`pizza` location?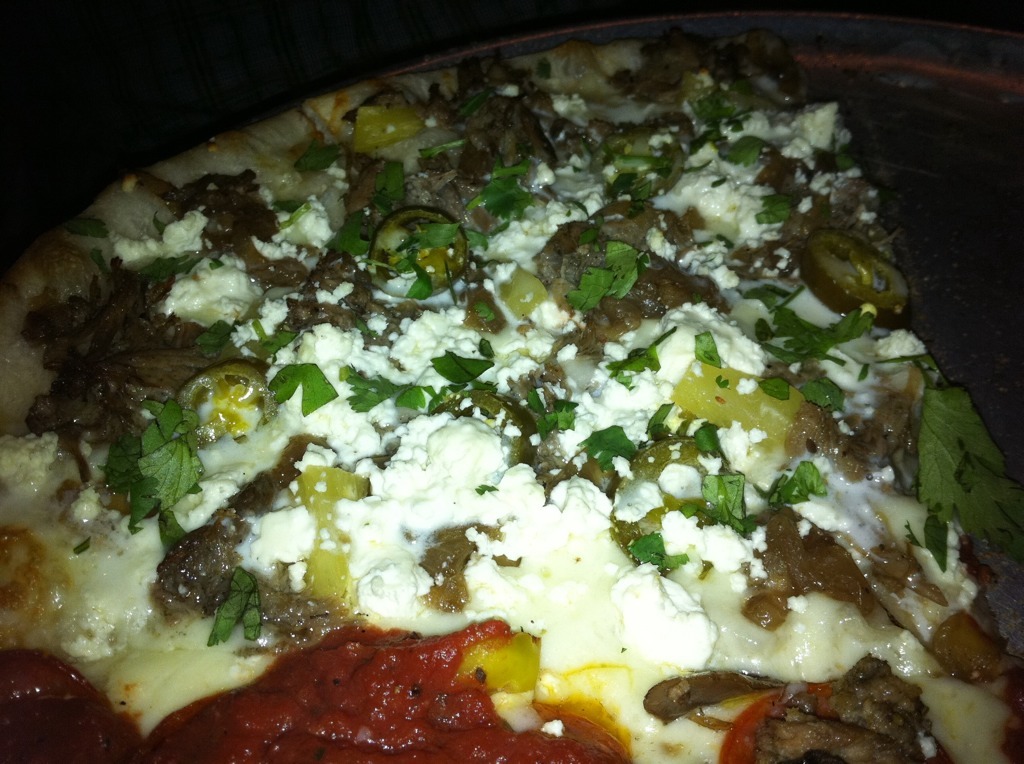
{"x1": 0, "y1": 15, "x2": 1023, "y2": 758}
